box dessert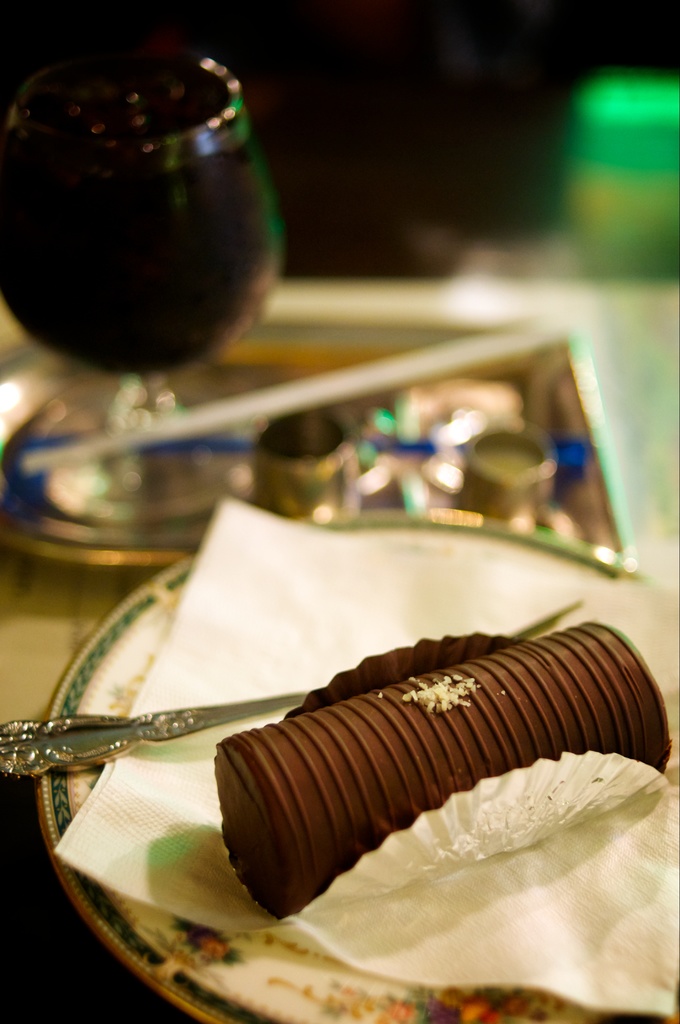
detection(382, 385, 508, 468)
